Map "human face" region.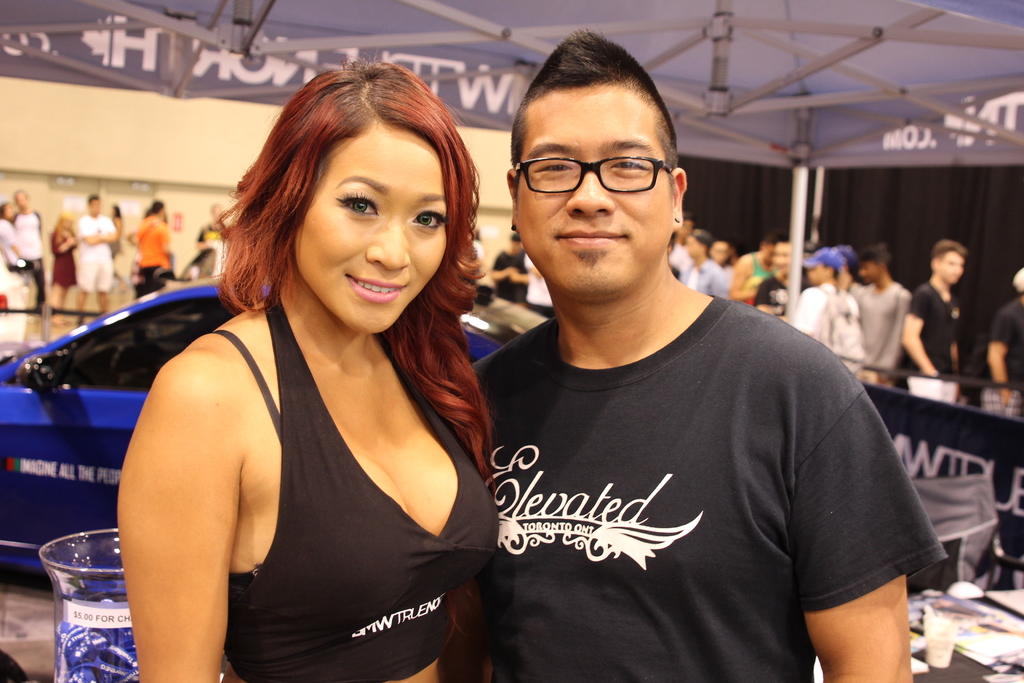
Mapped to [686,233,704,256].
